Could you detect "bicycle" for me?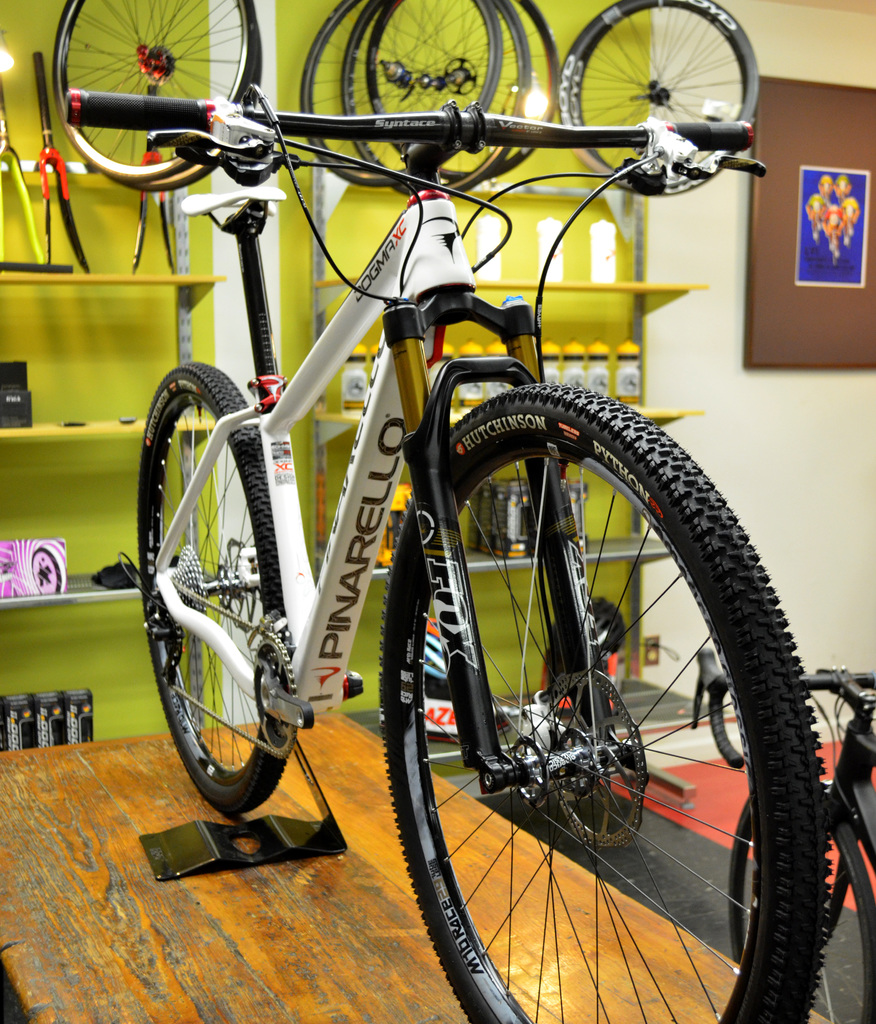
Detection result: BBox(707, 665, 875, 1023).
